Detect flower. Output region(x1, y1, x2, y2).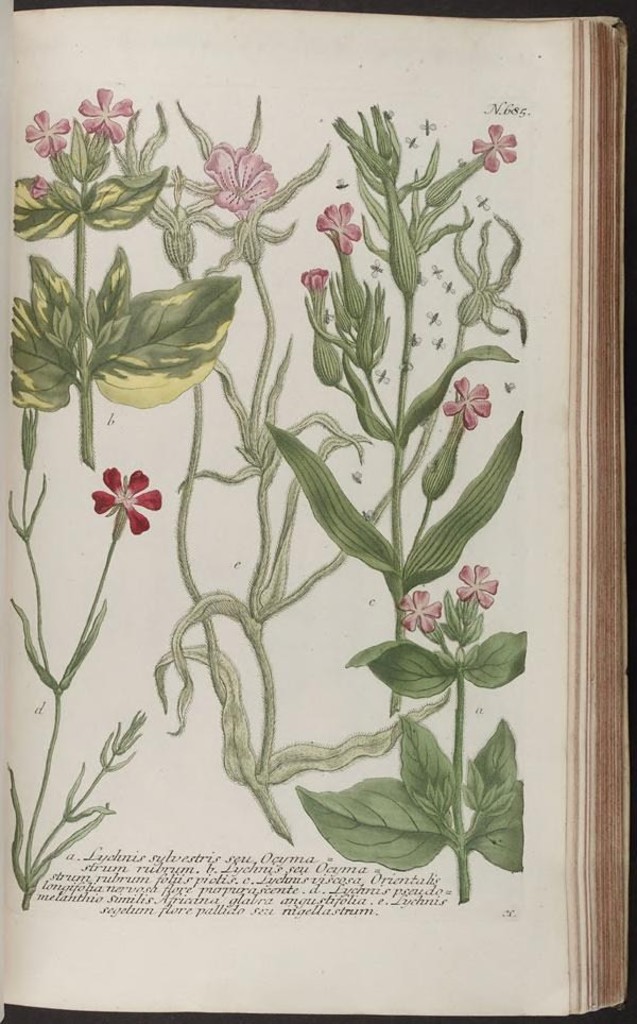
region(25, 108, 75, 164).
